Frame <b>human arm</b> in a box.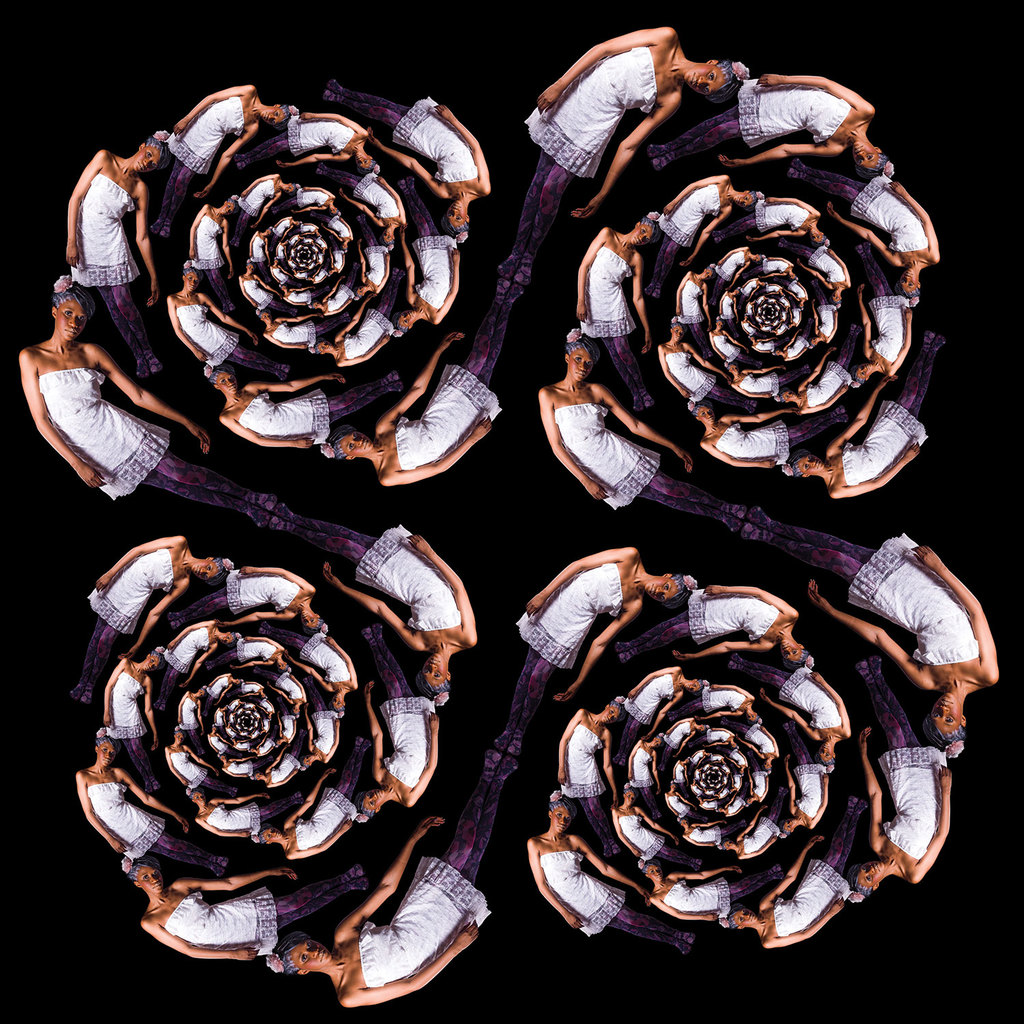
box(377, 252, 389, 292).
